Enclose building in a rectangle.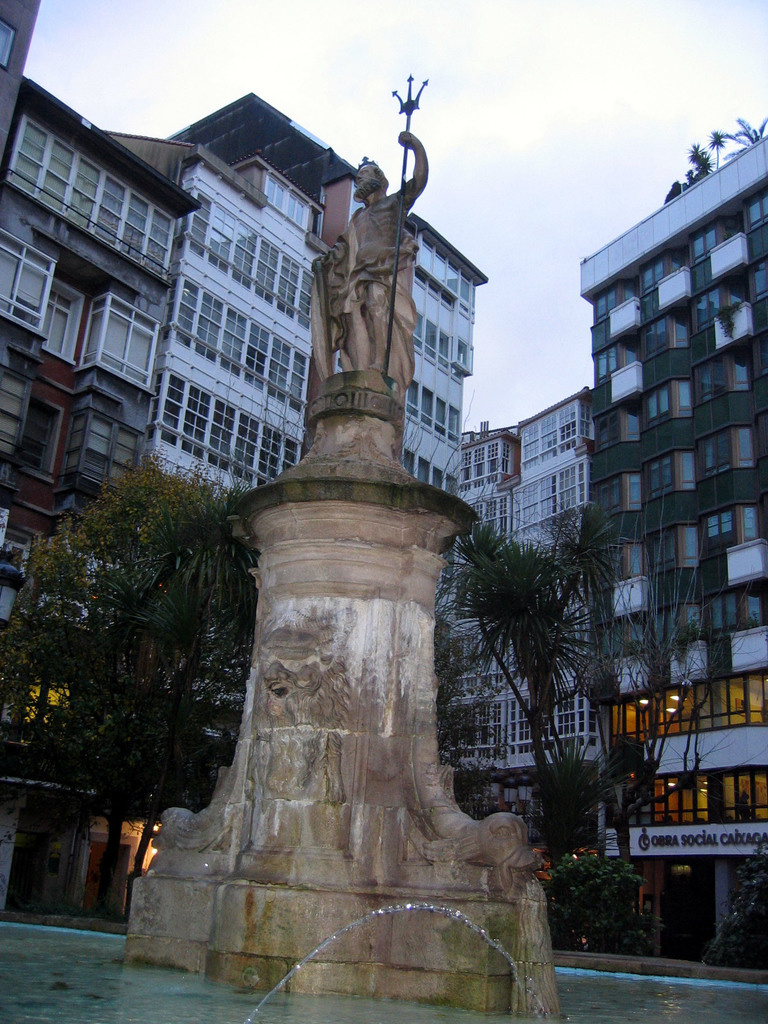
(579, 134, 767, 962).
